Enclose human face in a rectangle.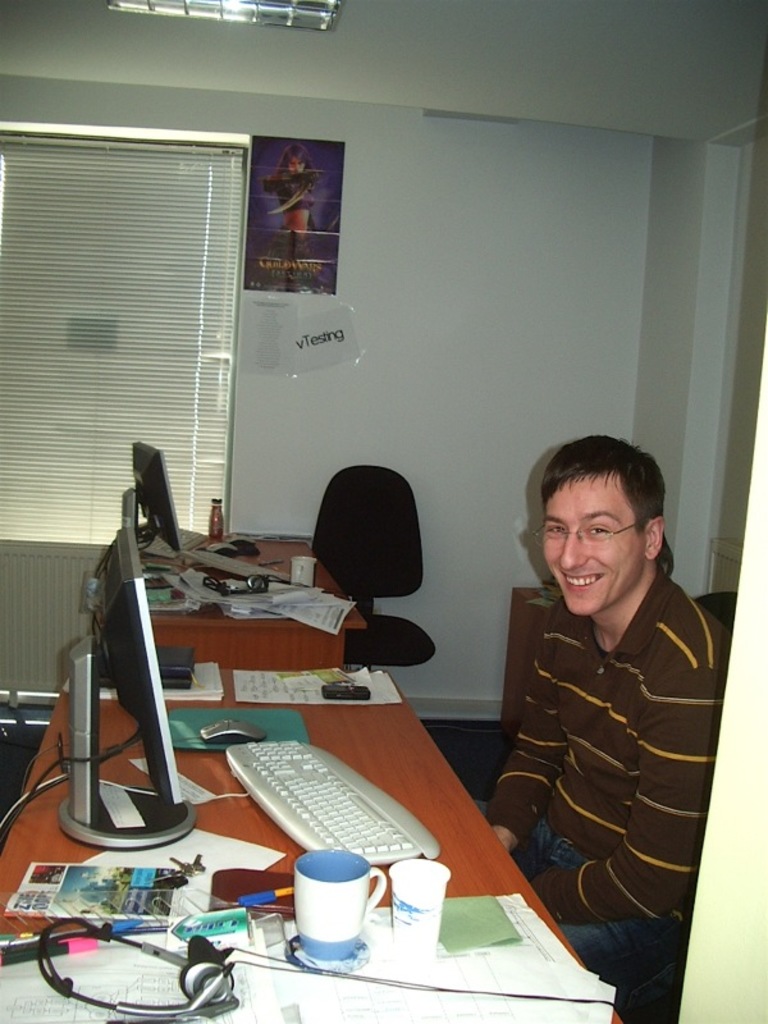
534, 476, 646, 614.
